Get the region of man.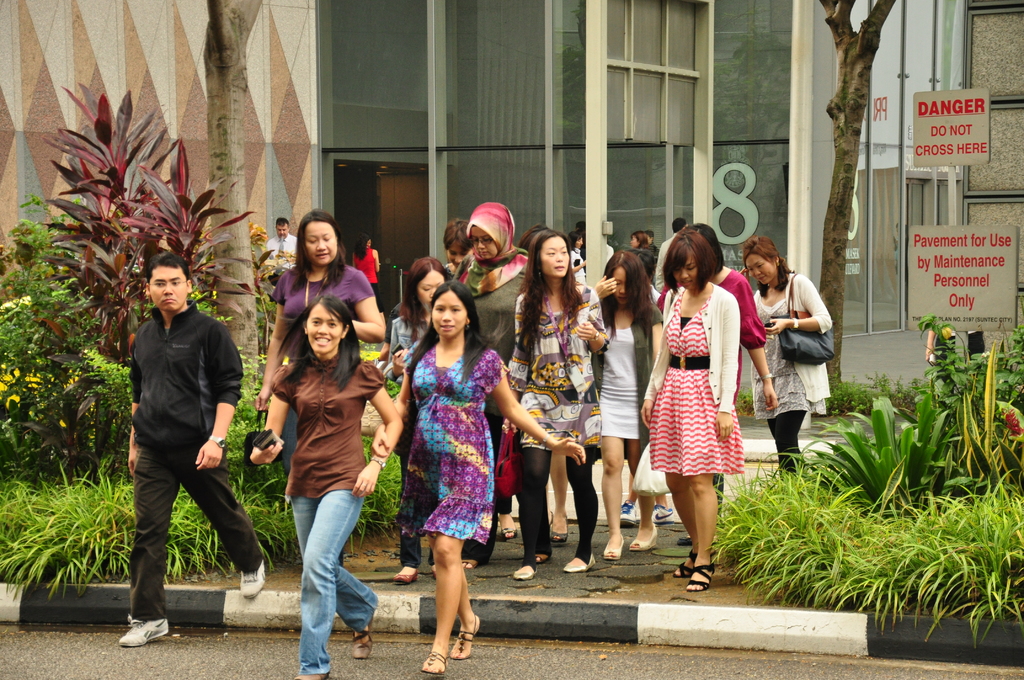
Rect(112, 247, 276, 651).
